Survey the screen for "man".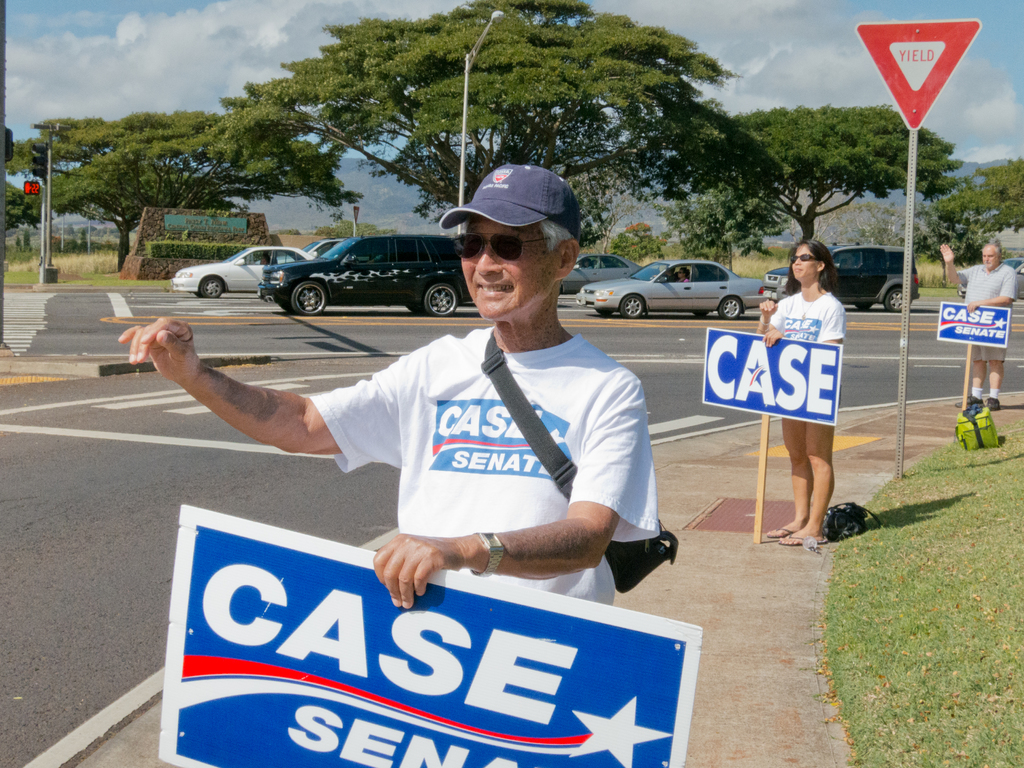
Survey found: locate(198, 190, 686, 670).
